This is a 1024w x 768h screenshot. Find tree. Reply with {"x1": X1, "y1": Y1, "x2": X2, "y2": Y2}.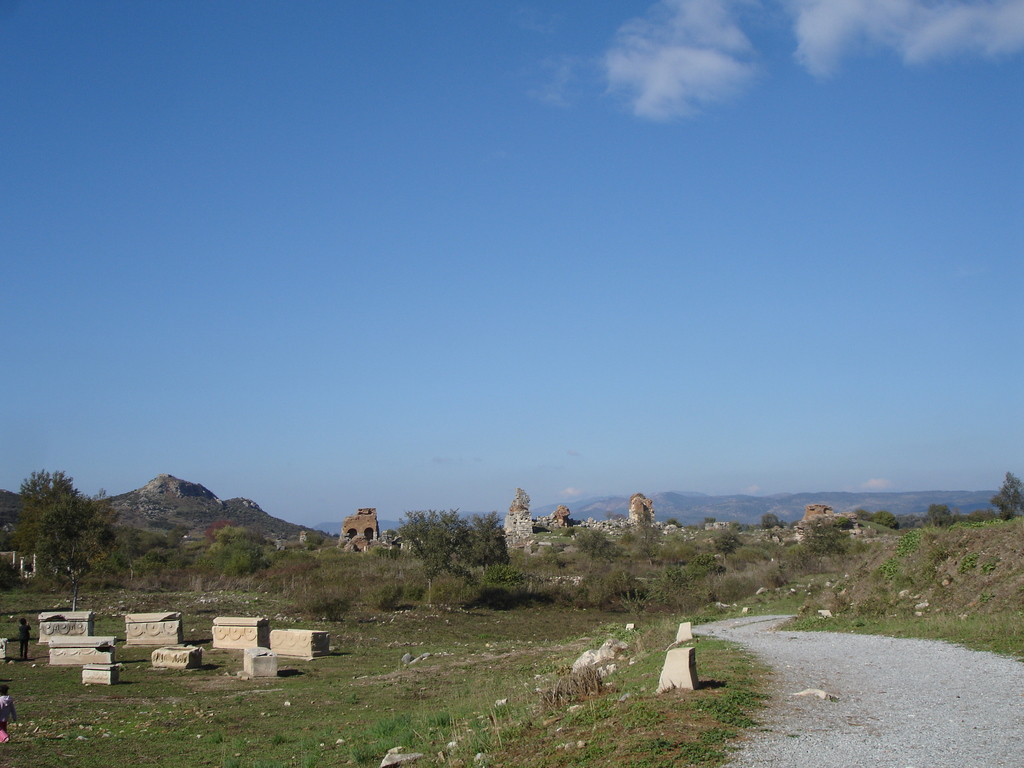
{"x1": 870, "y1": 509, "x2": 903, "y2": 532}.
